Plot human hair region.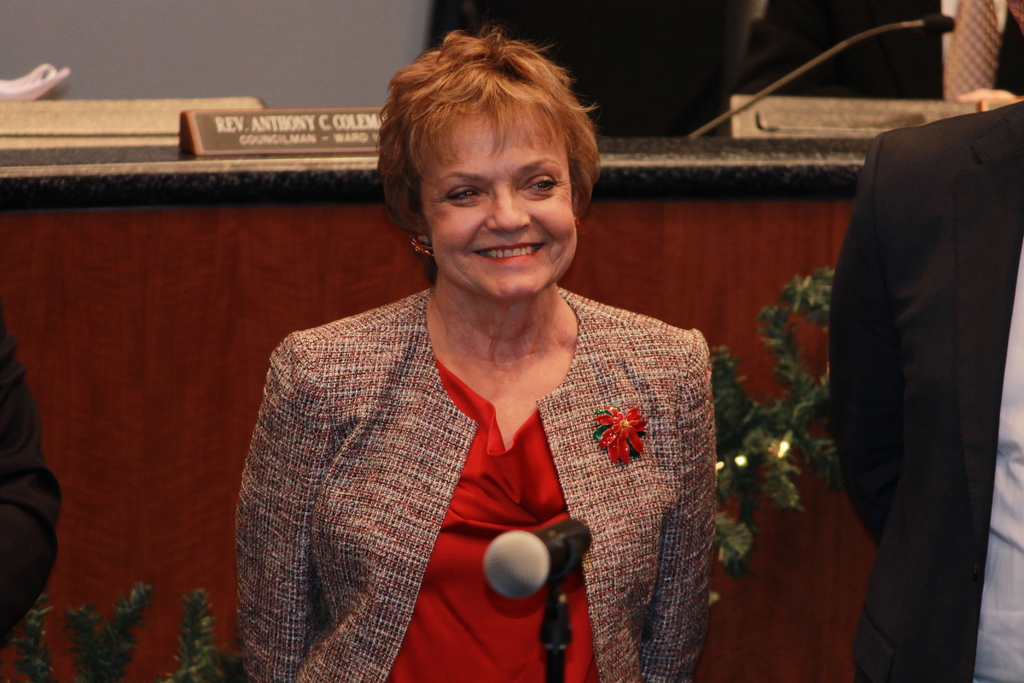
Plotted at bbox=[365, 28, 593, 284].
